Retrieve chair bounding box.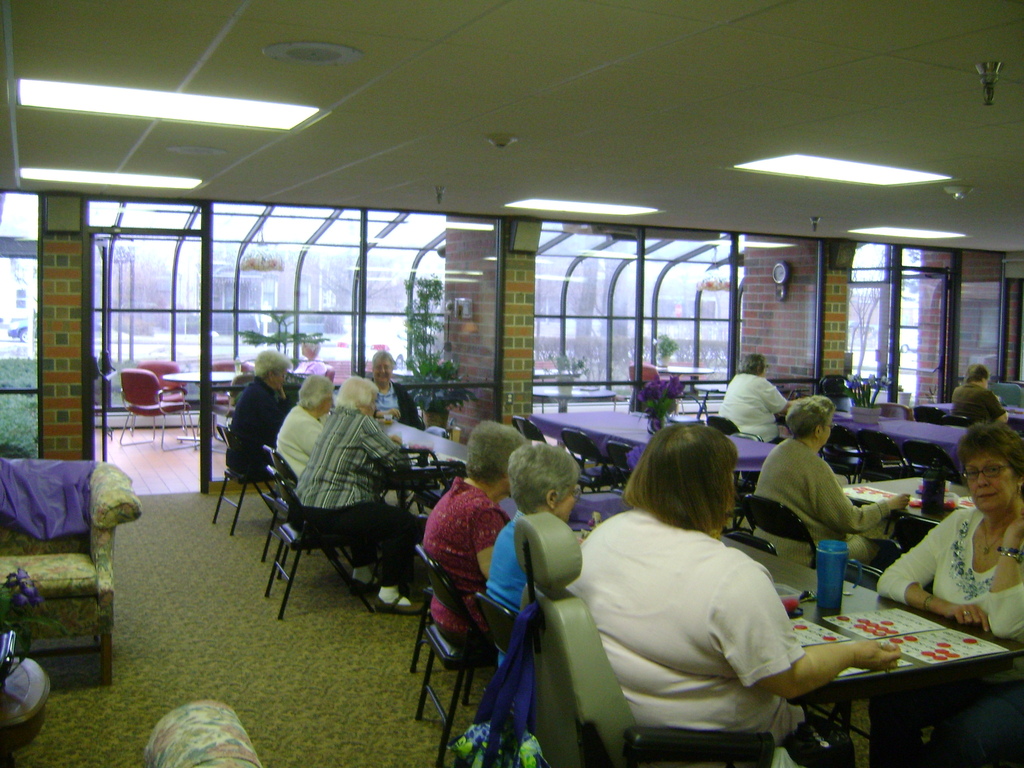
Bounding box: rect(916, 404, 950, 425).
